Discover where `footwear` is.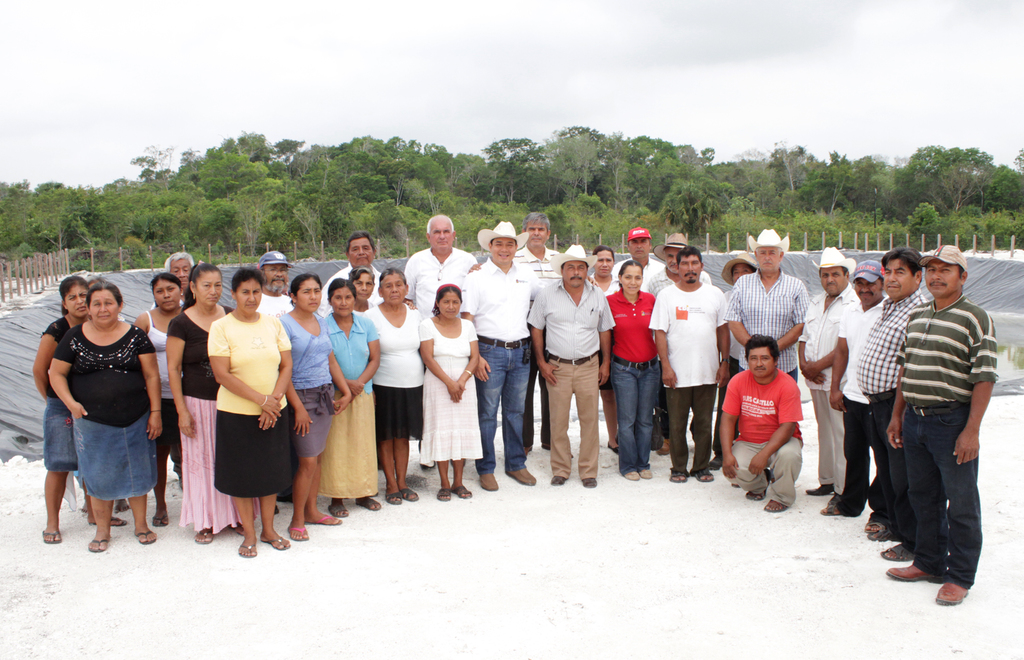
Discovered at (192, 528, 214, 544).
